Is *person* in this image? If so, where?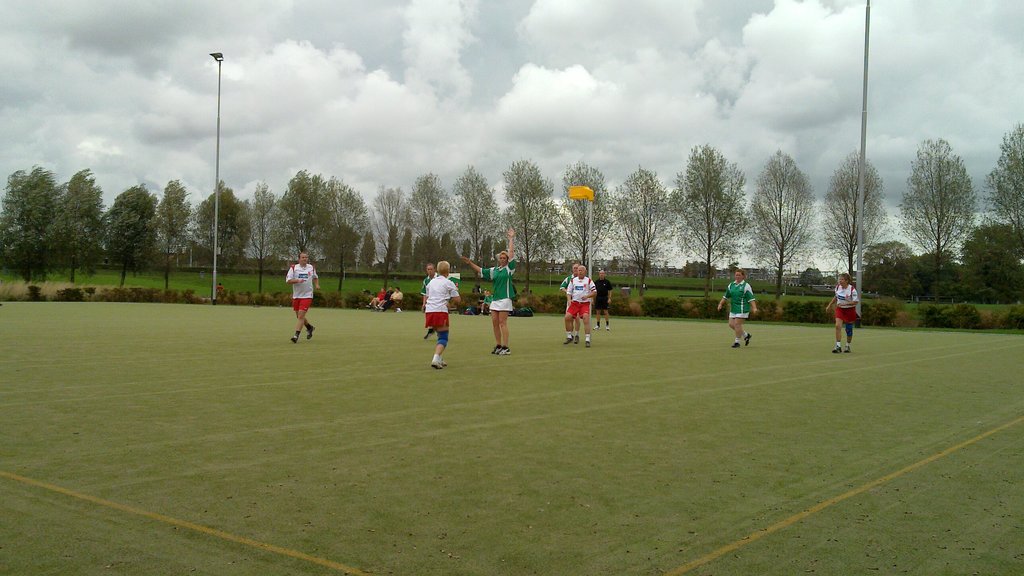
Yes, at (x1=463, y1=247, x2=519, y2=361).
